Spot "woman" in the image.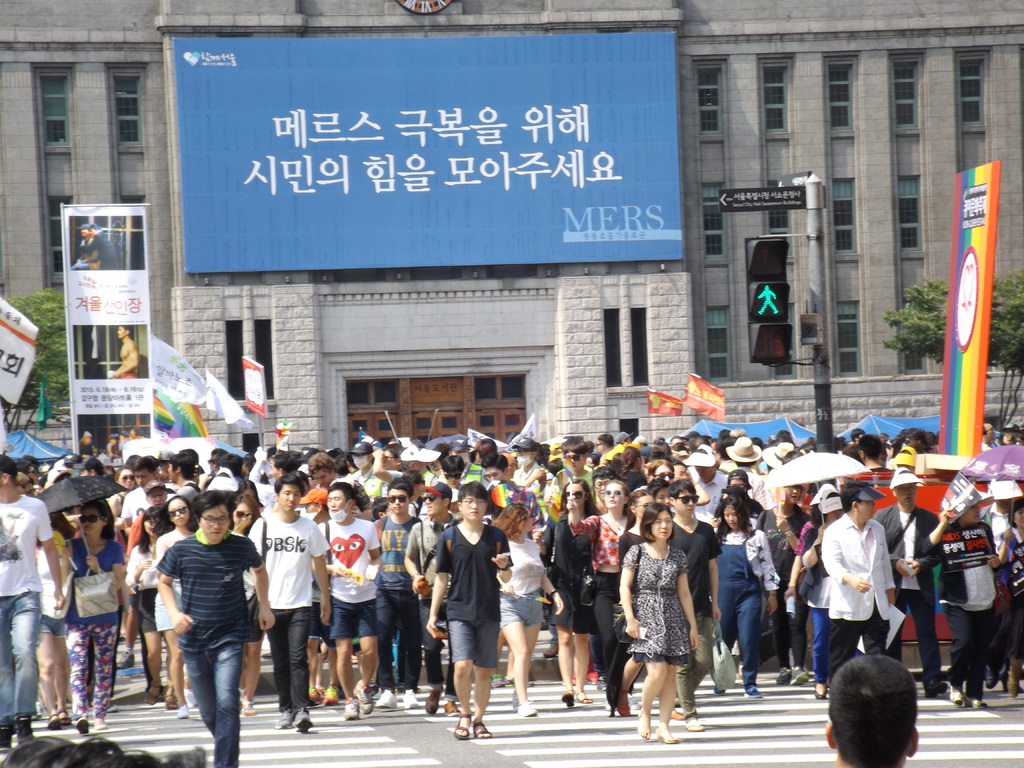
"woman" found at 536:477:595:708.
